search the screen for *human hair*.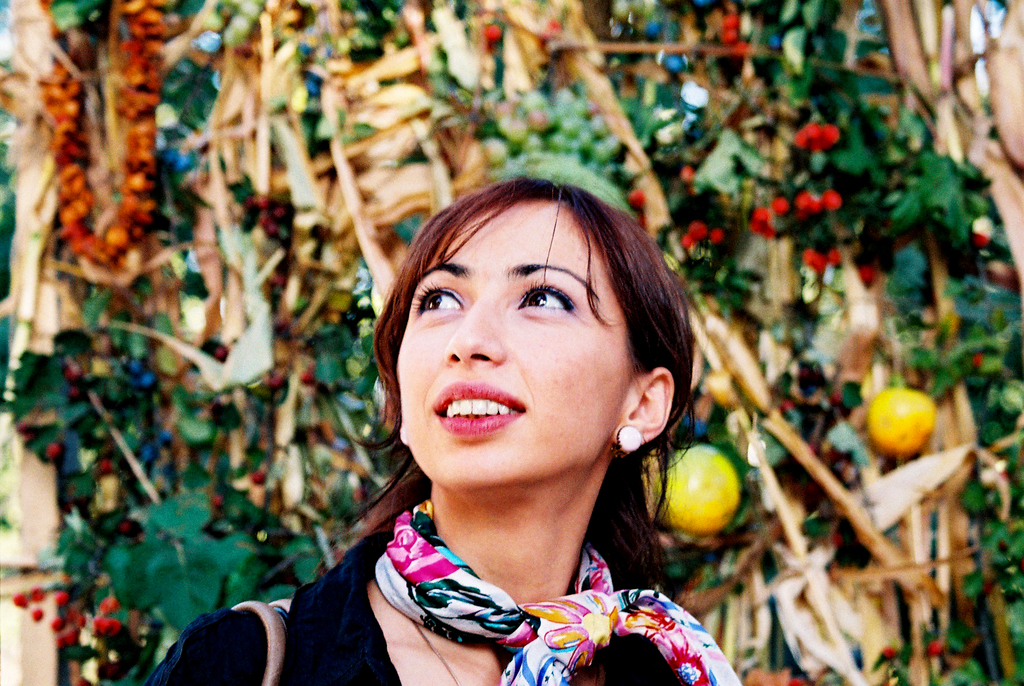
Found at 379 166 687 517.
